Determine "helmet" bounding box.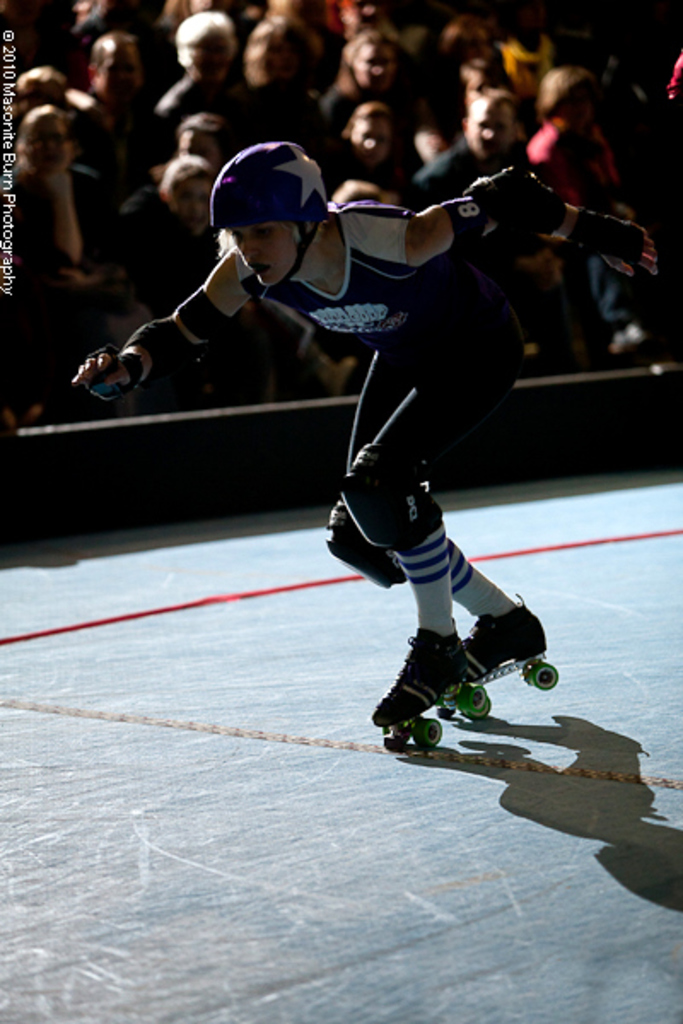
Determined: x1=200, y1=142, x2=336, y2=312.
